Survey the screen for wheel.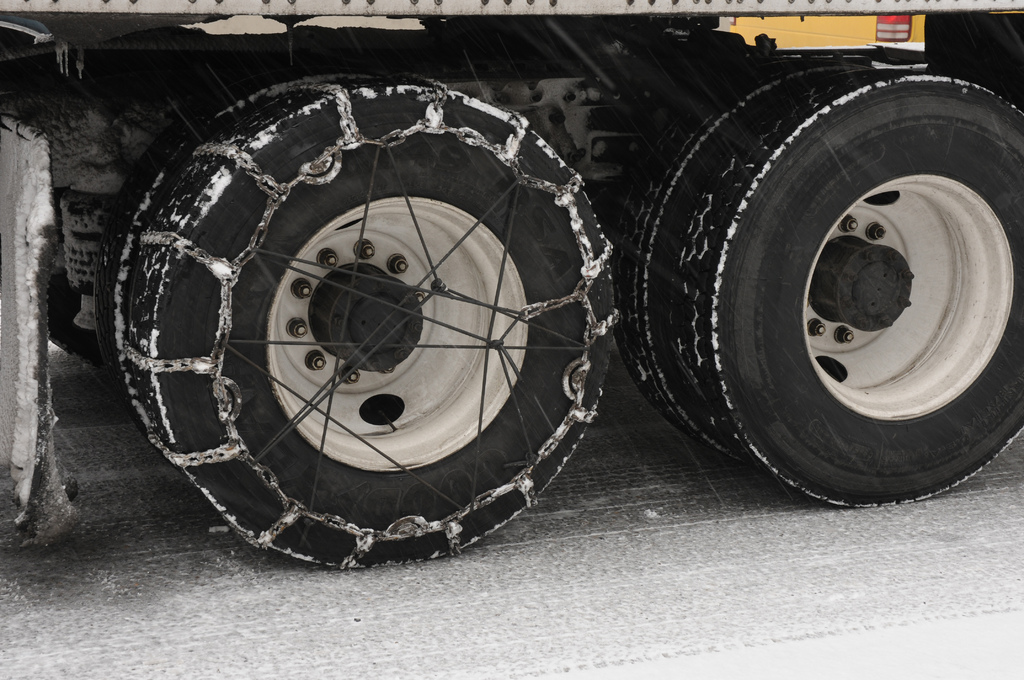
Survey found: 49/273/108/364.
